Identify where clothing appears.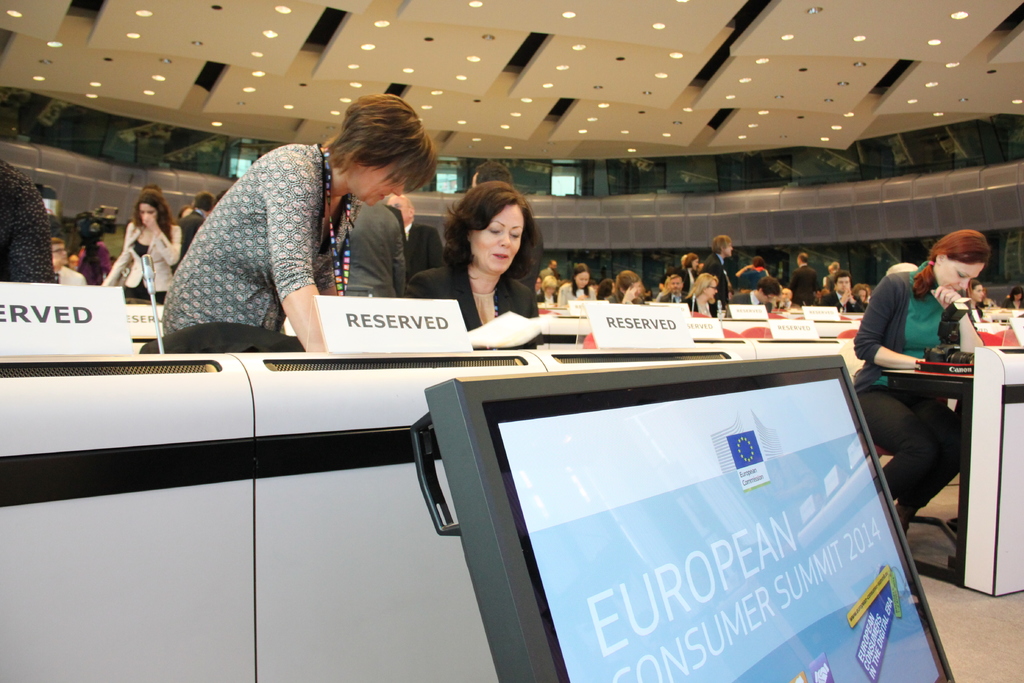
Appears at {"x1": 406, "y1": 260, "x2": 534, "y2": 336}.
